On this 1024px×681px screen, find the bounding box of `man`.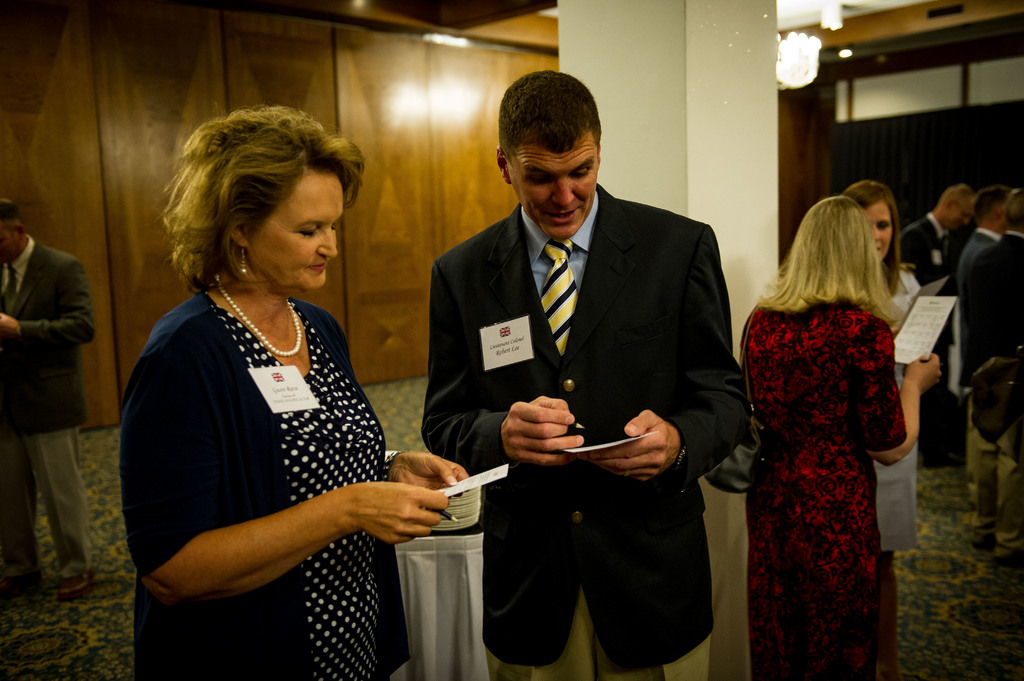
Bounding box: 885 182 975 466.
